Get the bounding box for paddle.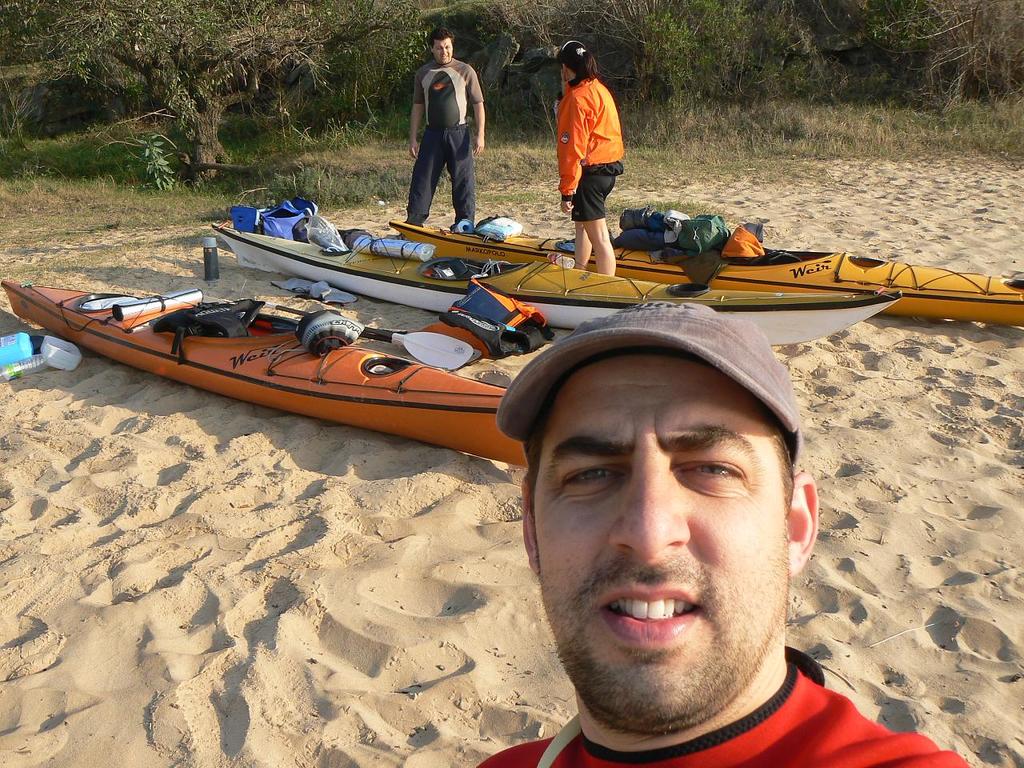
Rect(254, 294, 473, 374).
